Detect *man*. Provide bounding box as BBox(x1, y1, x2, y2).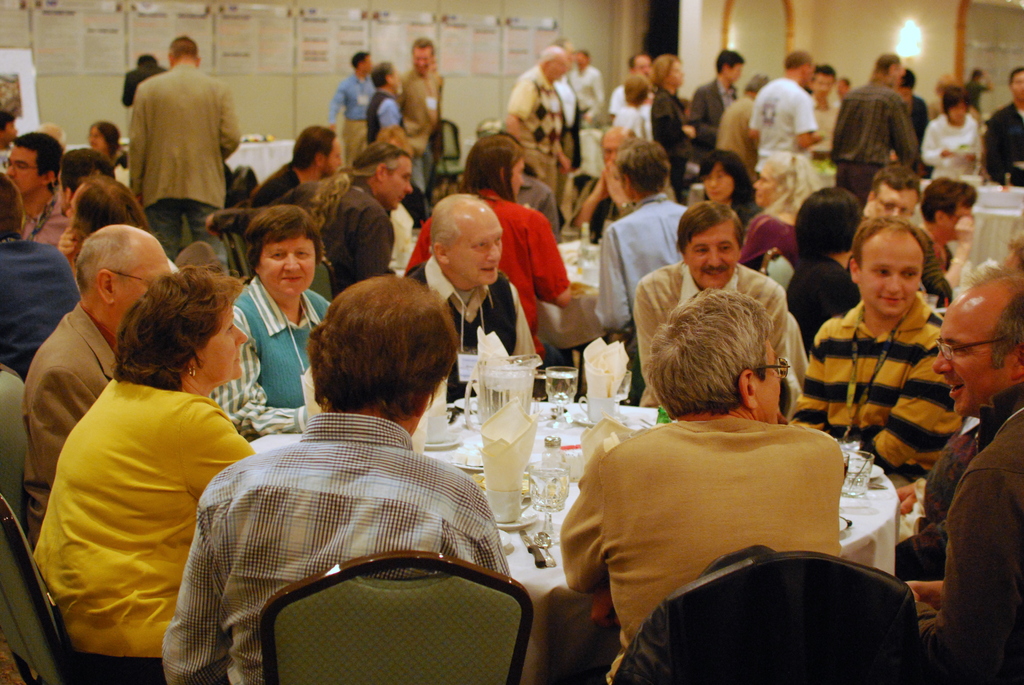
BBox(0, 173, 85, 379).
